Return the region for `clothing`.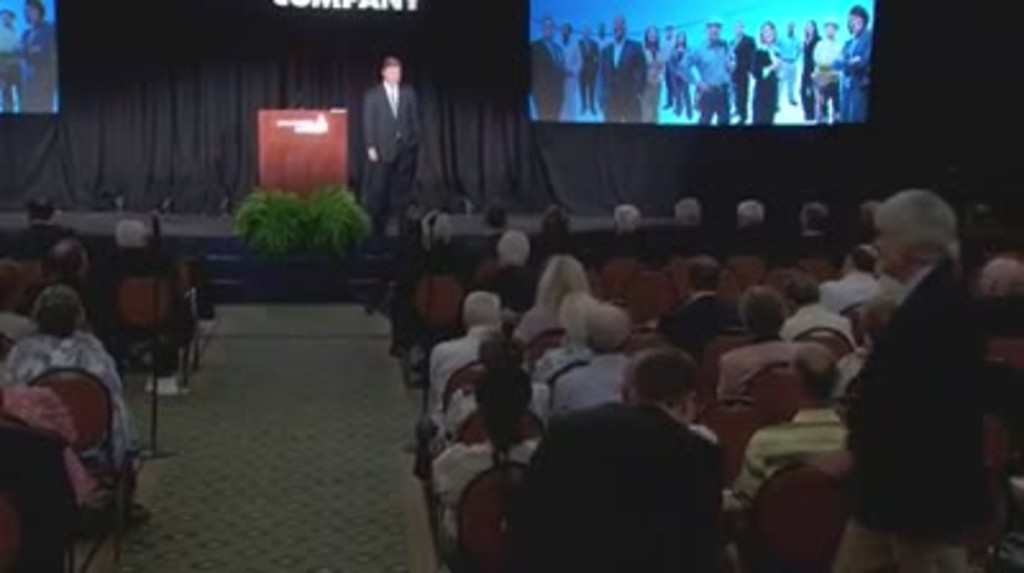
bbox=(13, 23, 56, 115).
